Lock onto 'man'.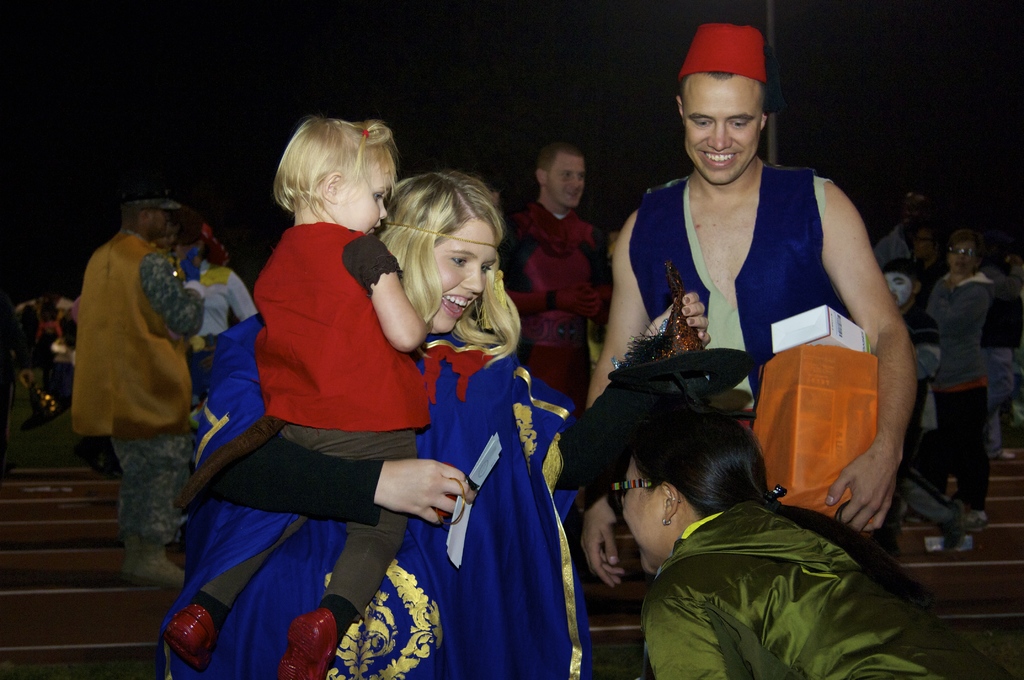
Locked: [left=495, top=147, right=611, bottom=409].
